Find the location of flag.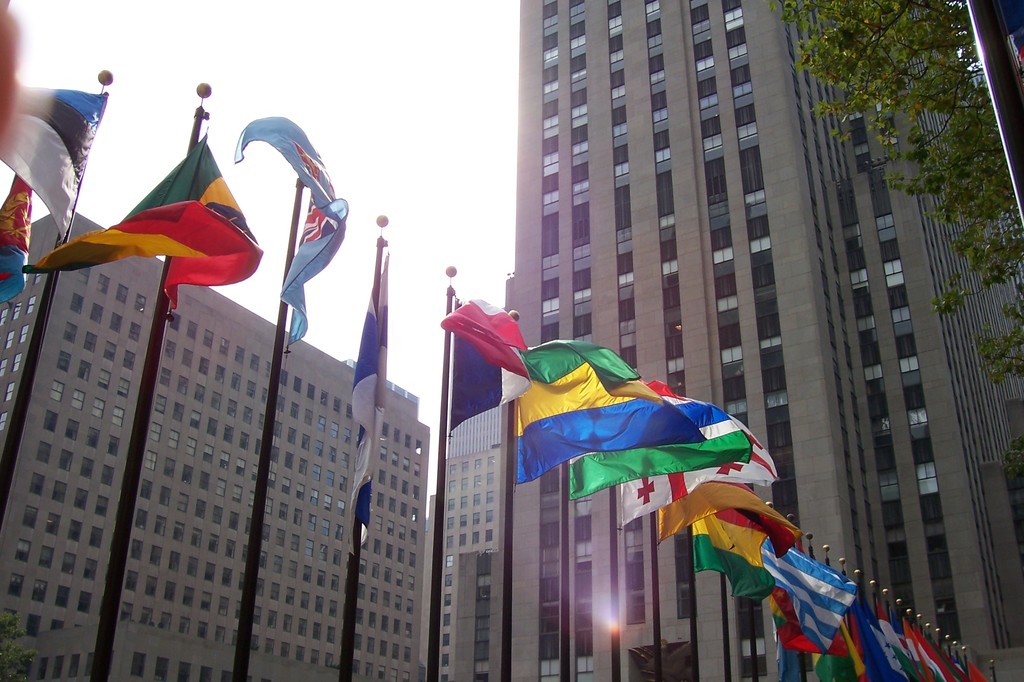
Location: [774,592,853,663].
